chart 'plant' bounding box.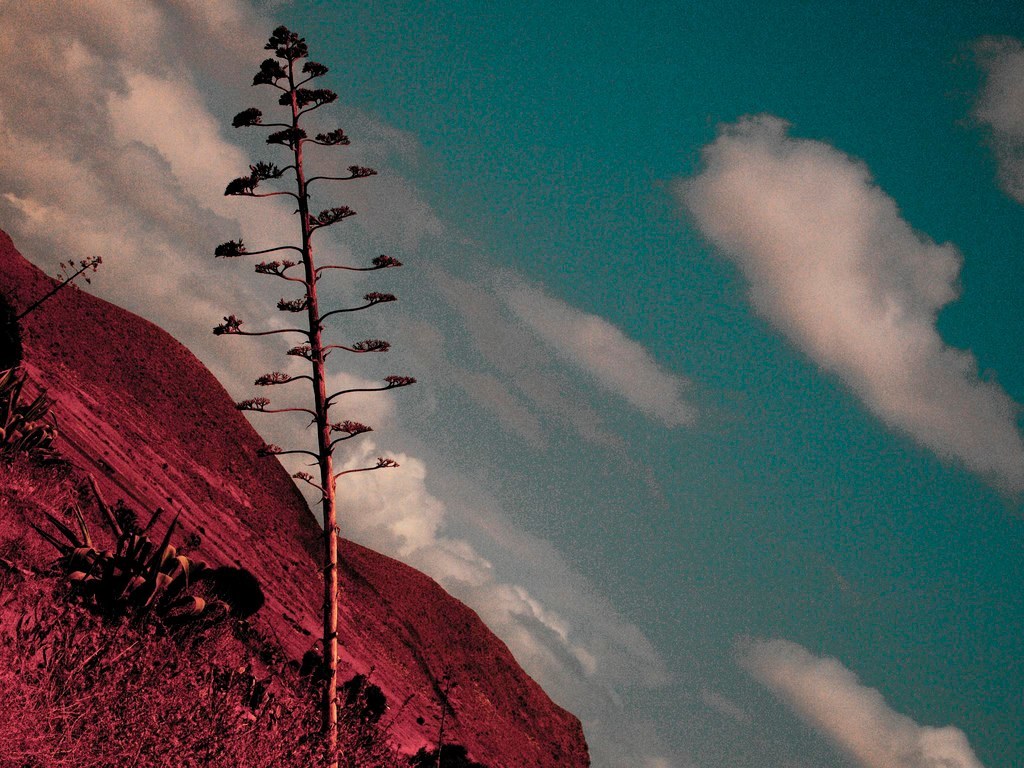
Charted: 202, 6, 427, 767.
